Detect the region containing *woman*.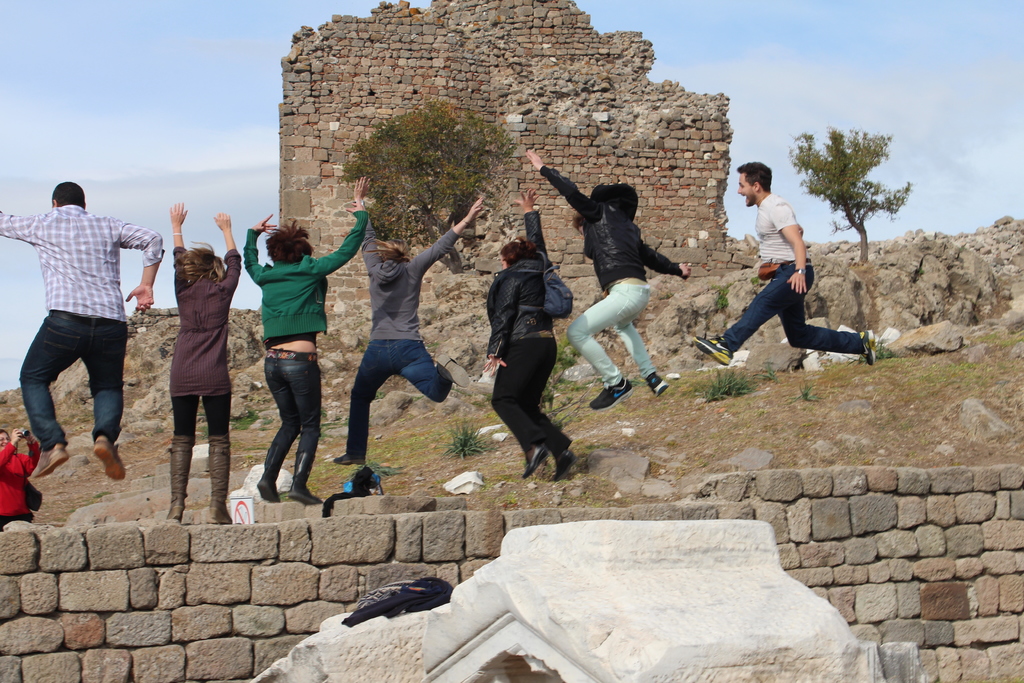
x1=525 y1=147 x2=691 y2=409.
